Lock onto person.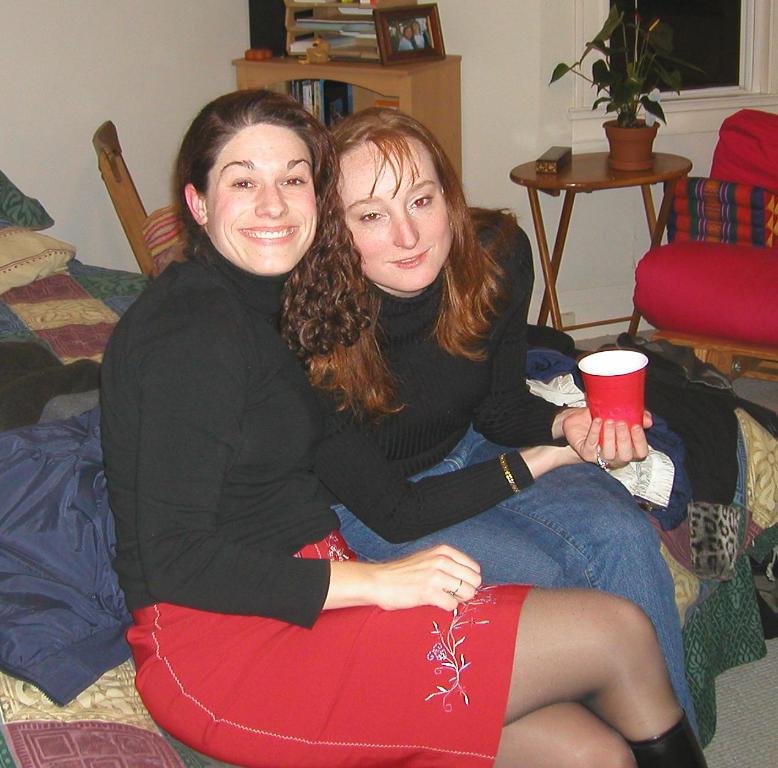
Locked: rect(117, 87, 708, 767).
